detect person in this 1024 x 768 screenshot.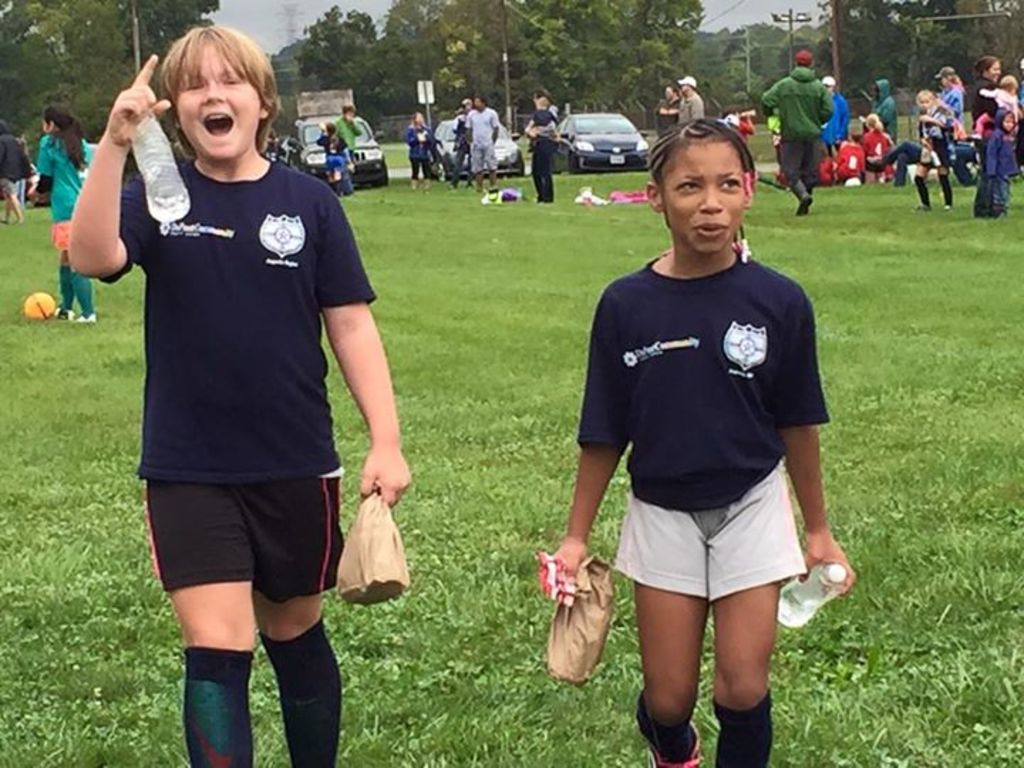
Detection: (471, 95, 503, 191).
